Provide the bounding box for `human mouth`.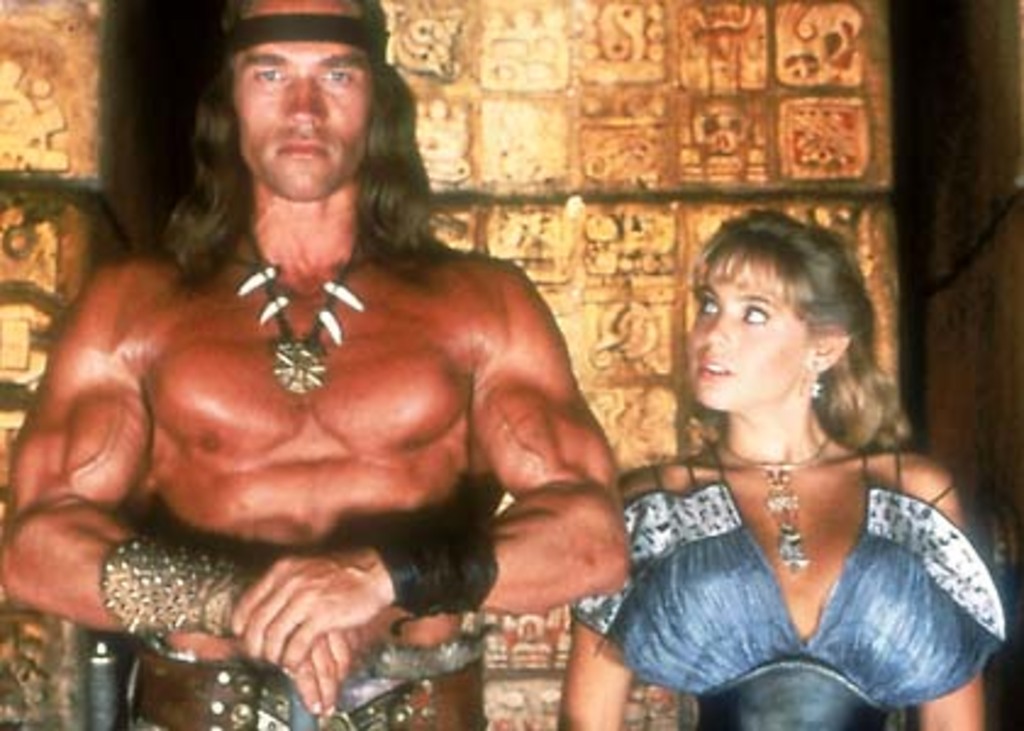
left=700, top=358, right=731, bottom=385.
